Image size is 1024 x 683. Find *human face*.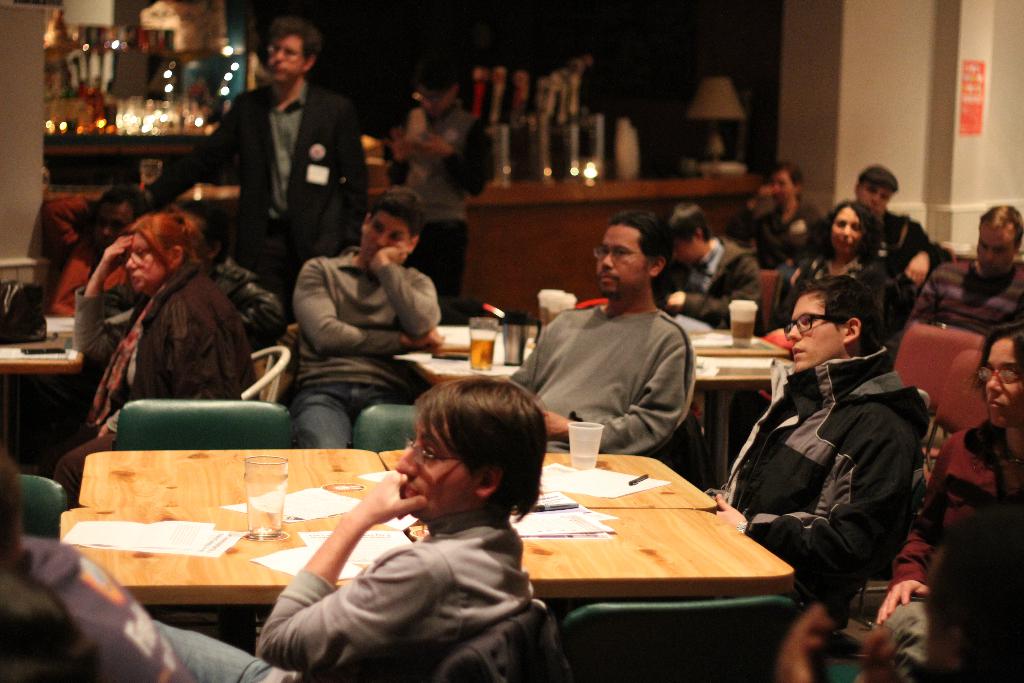
x1=360, y1=210, x2=408, y2=263.
